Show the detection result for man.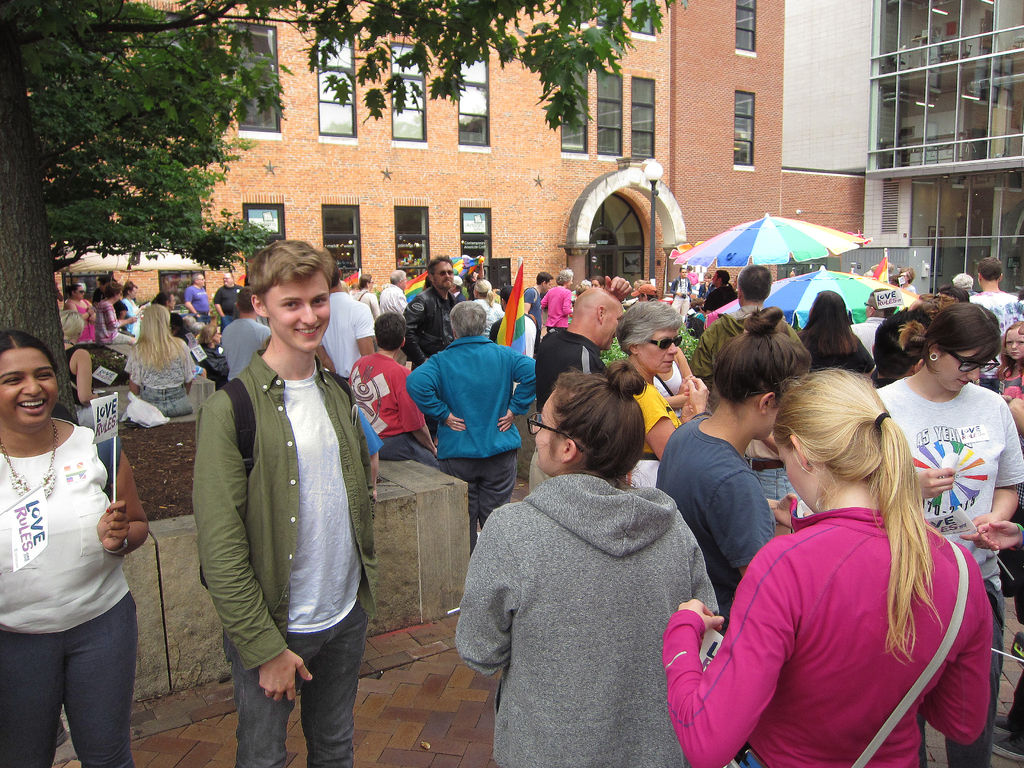
<region>970, 254, 1023, 387</region>.
